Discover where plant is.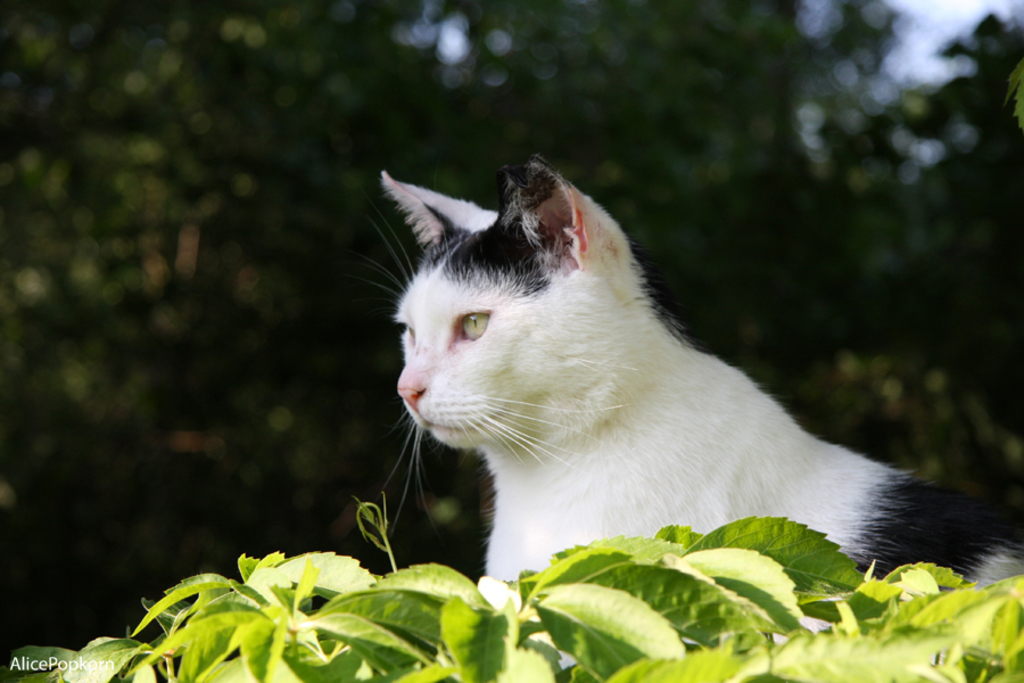
Discovered at 0,446,1023,682.
